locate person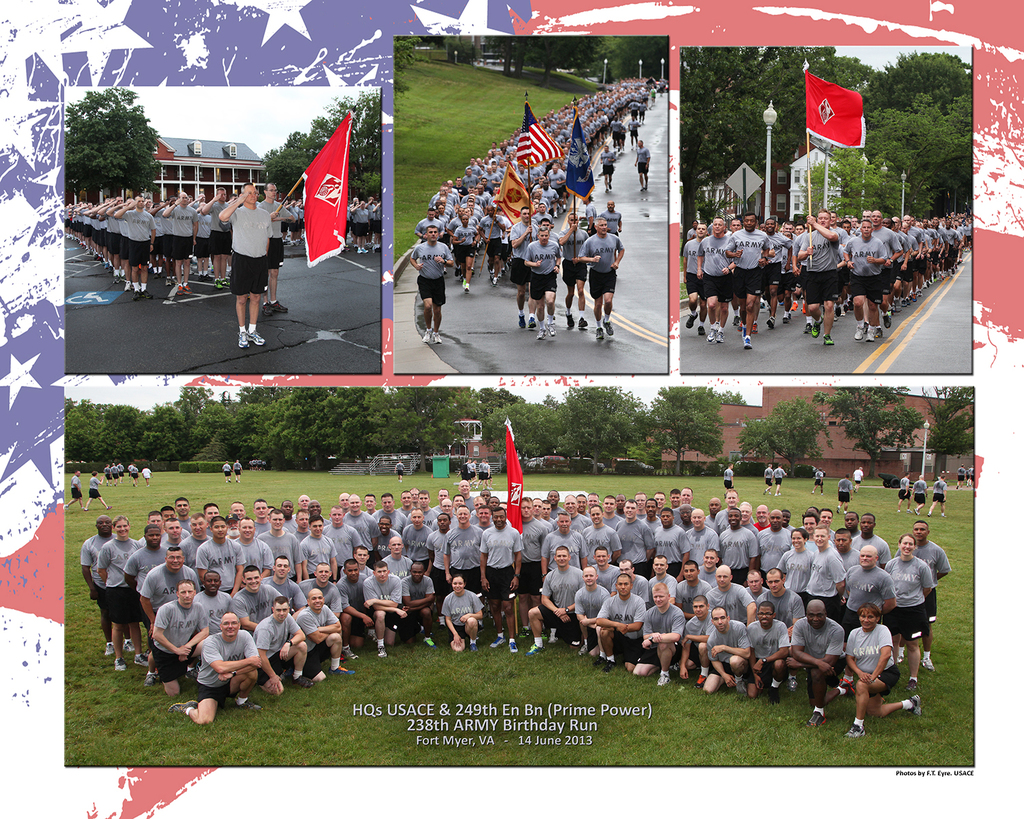
bbox(582, 192, 603, 223)
